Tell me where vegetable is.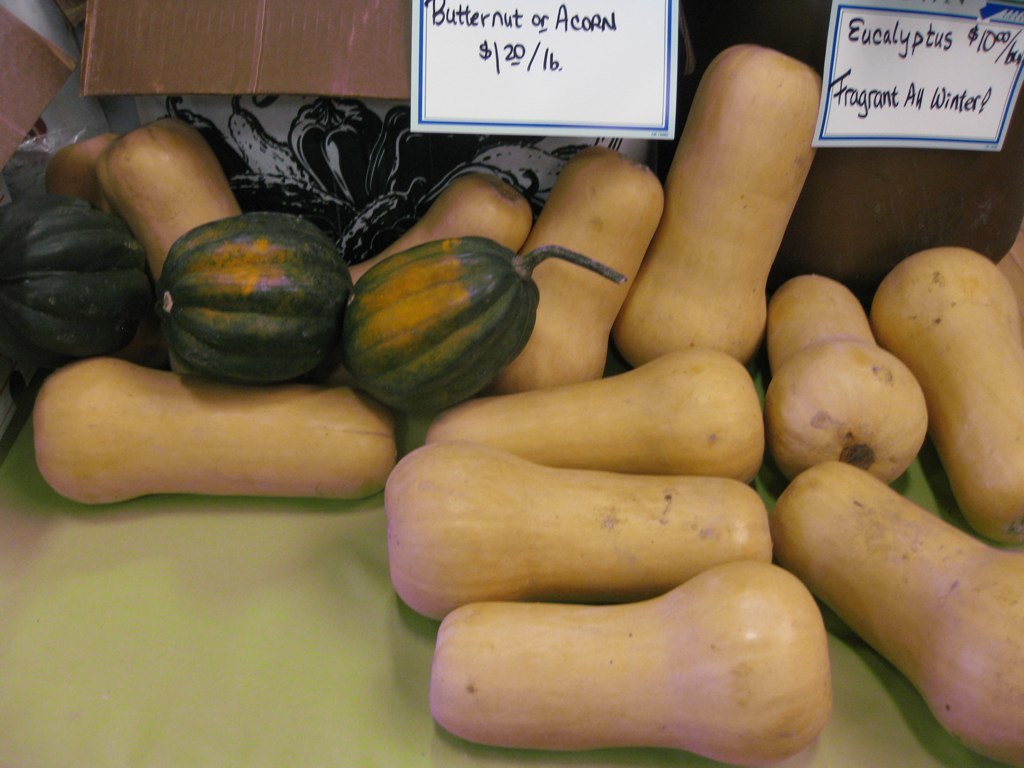
vegetable is at [left=321, top=220, right=542, bottom=430].
